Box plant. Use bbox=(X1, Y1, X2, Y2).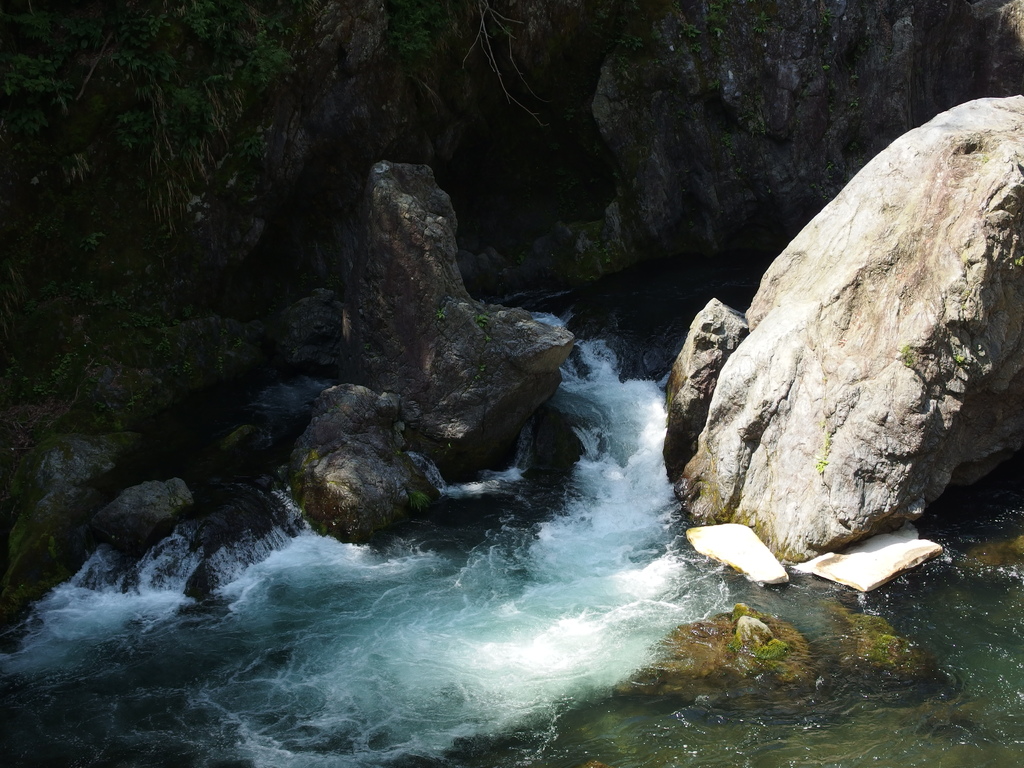
bbox=(727, 633, 744, 655).
